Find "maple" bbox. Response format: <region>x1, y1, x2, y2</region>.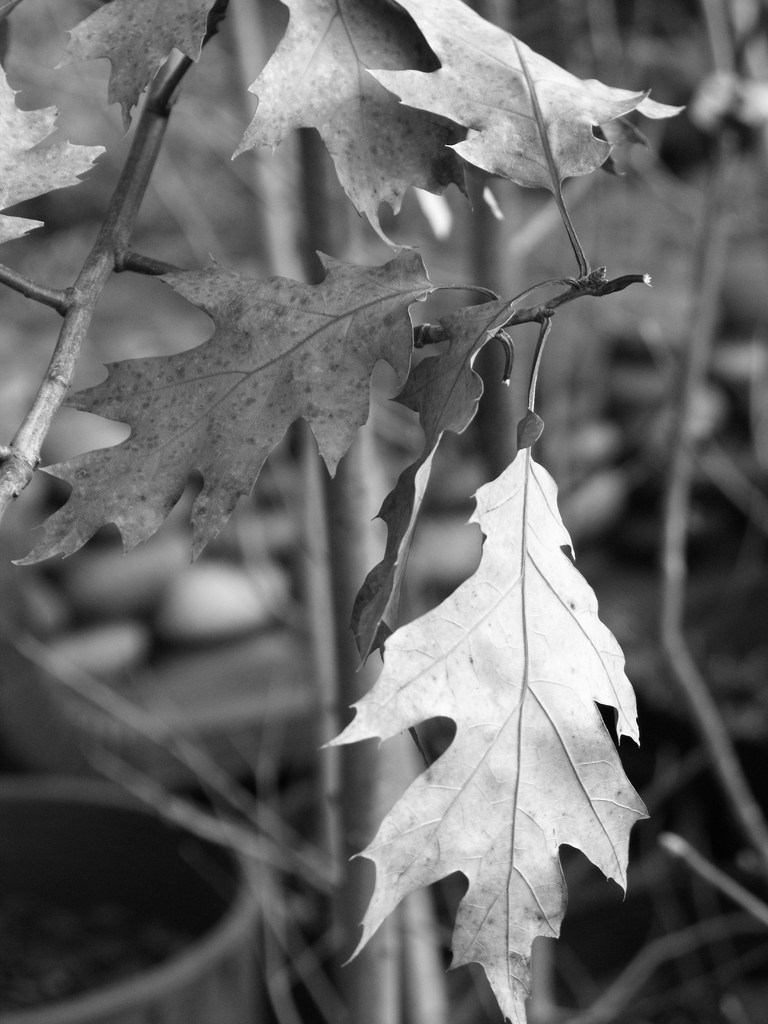
<region>0, 0, 698, 1023</region>.
